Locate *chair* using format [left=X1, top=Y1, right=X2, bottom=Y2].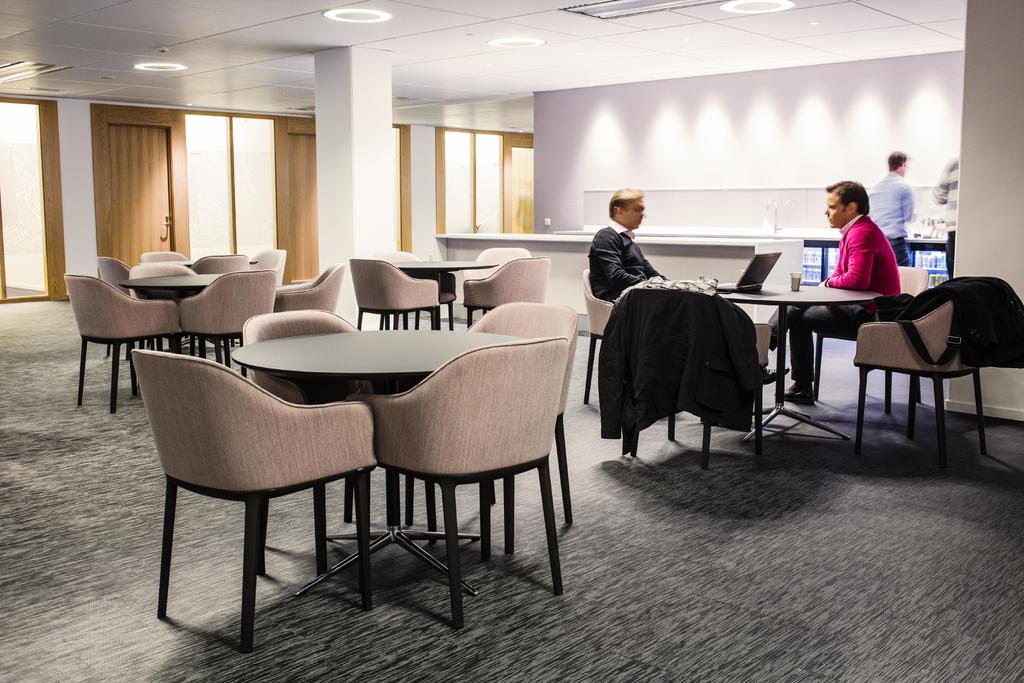
[left=273, top=264, right=338, bottom=329].
